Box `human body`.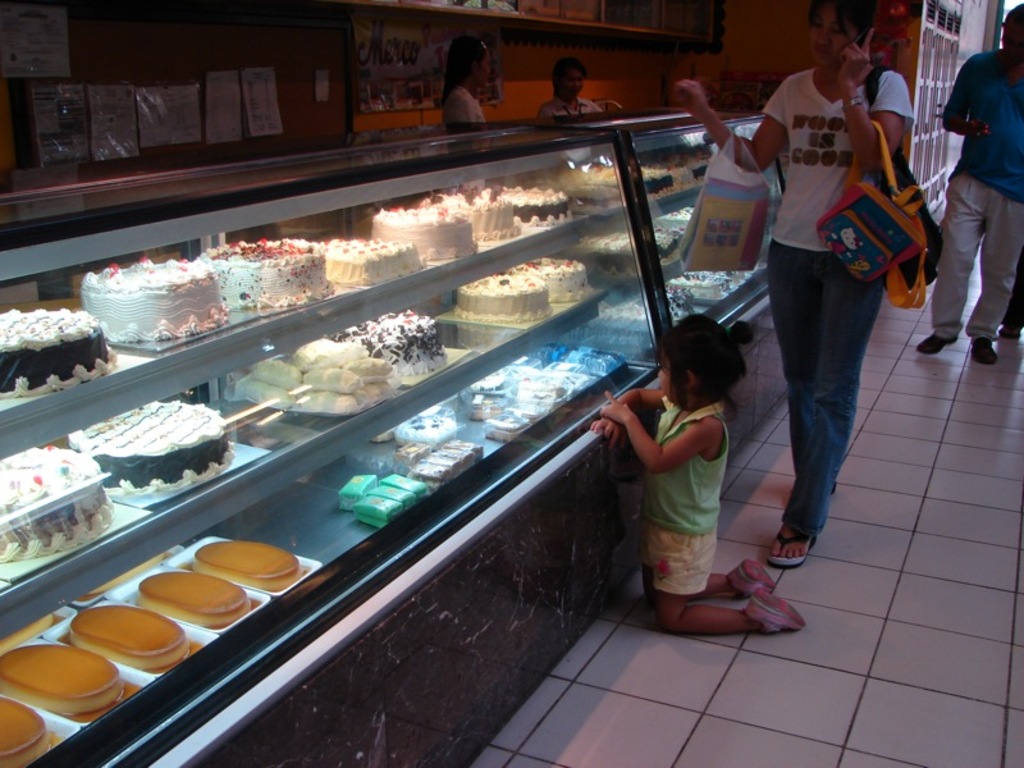
bbox=[439, 86, 497, 187].
